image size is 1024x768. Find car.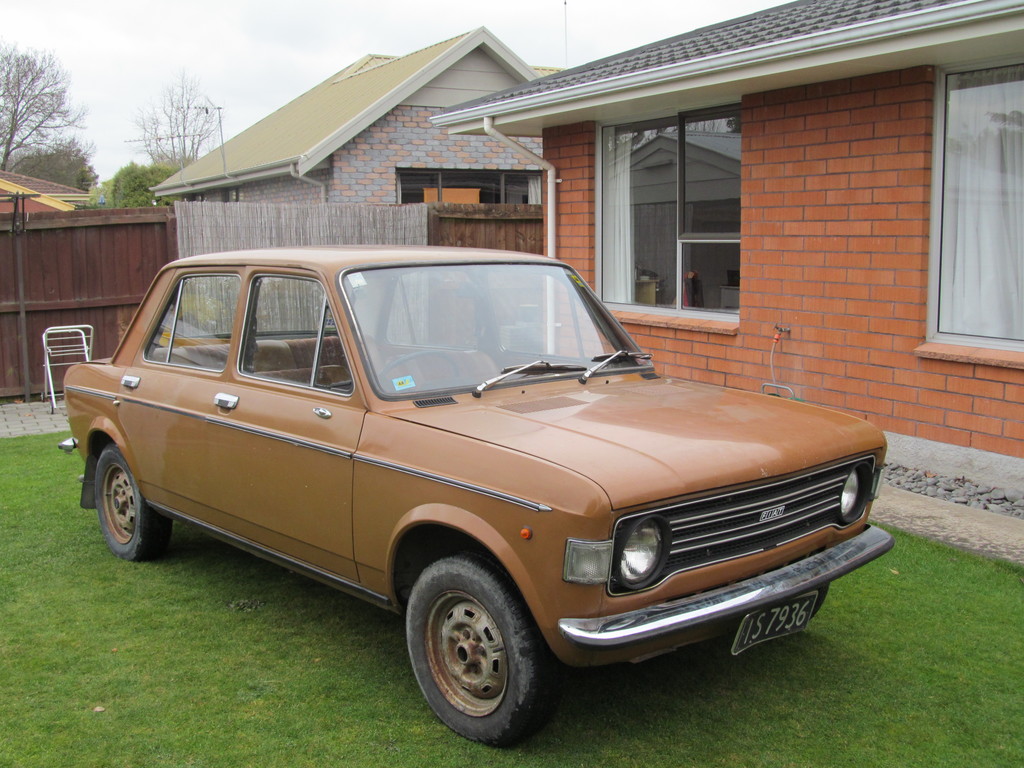
select_region(55, 239, 896, 746).
